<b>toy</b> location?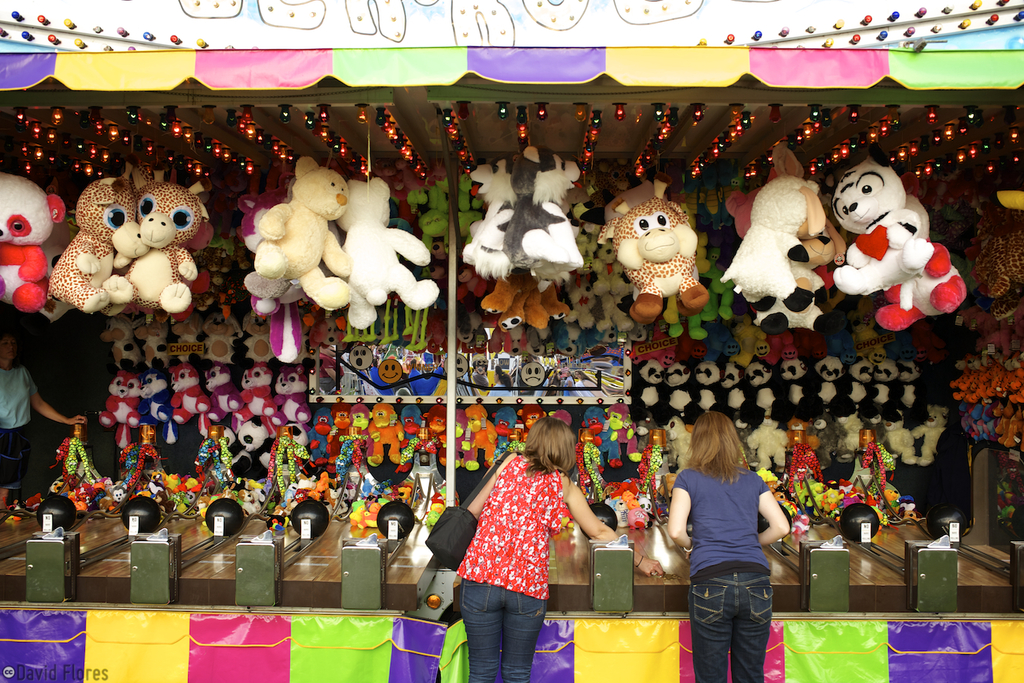
872,168,972,335
